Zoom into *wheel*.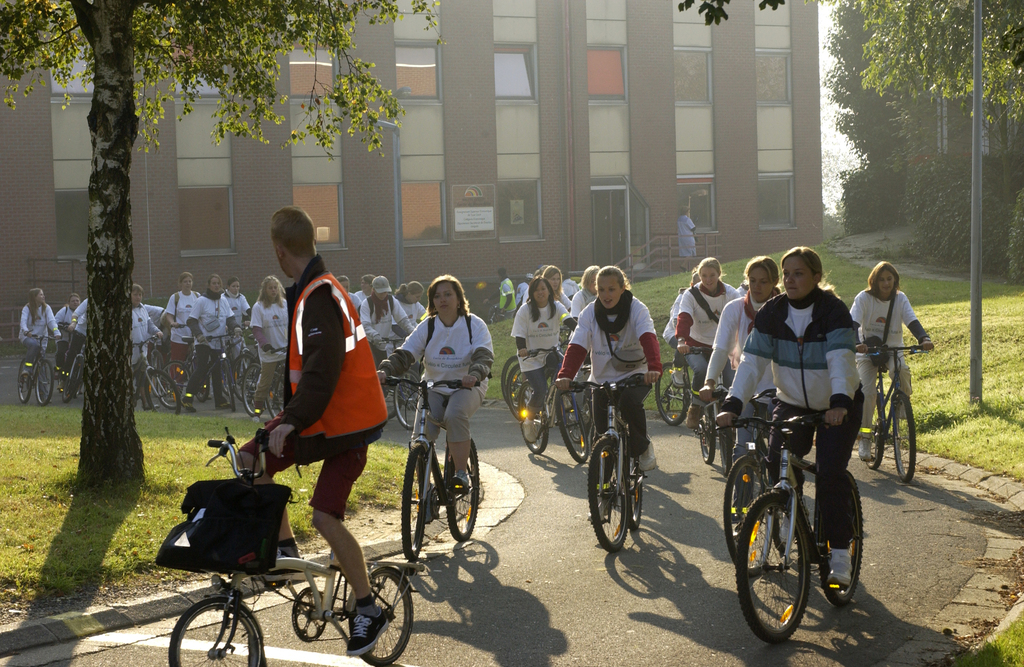
Zoom target: region(503, 355, 518, 409).
